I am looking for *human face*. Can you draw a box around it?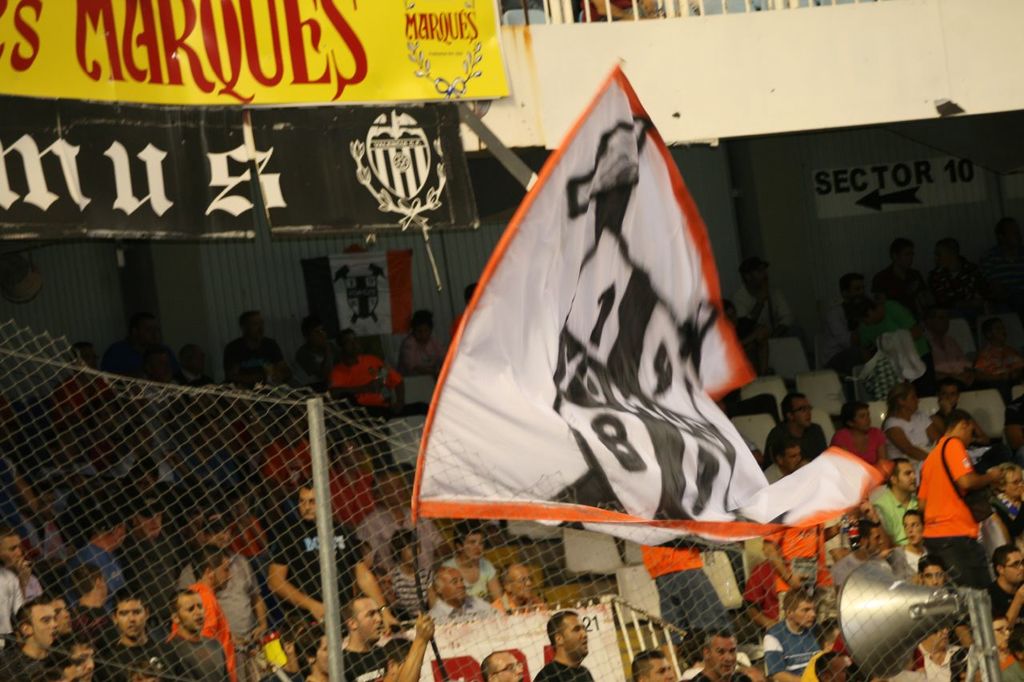
Sure, the bounding box is rect(63, 643, 92, 681).
